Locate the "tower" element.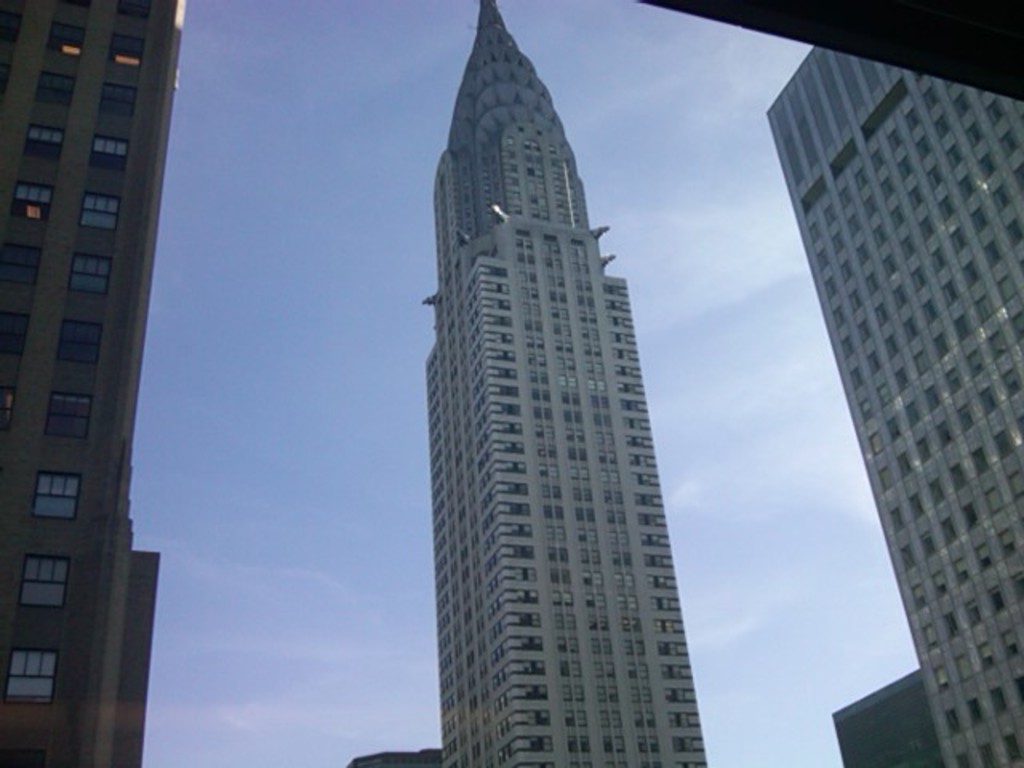
Element bbox: <region>426, 0, 714, 766</region>.
